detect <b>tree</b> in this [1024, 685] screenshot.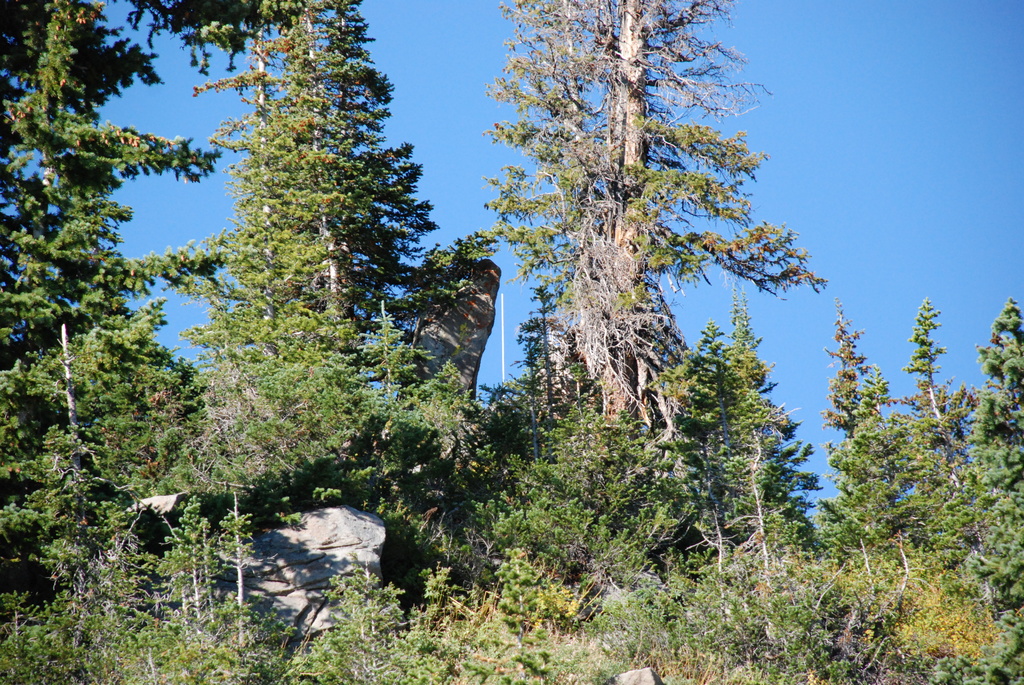
Detection: l=0, t=0, r=224, b=568.
